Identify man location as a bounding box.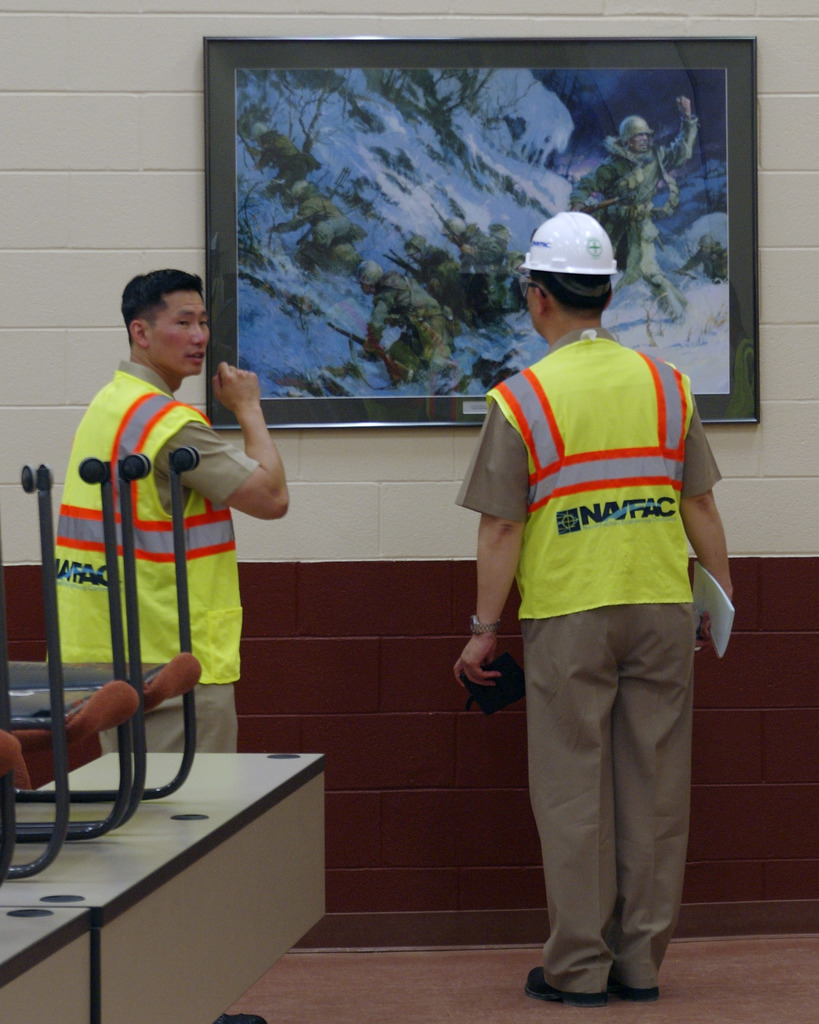
[left=450, top=209, right=733, bottom=1007].
